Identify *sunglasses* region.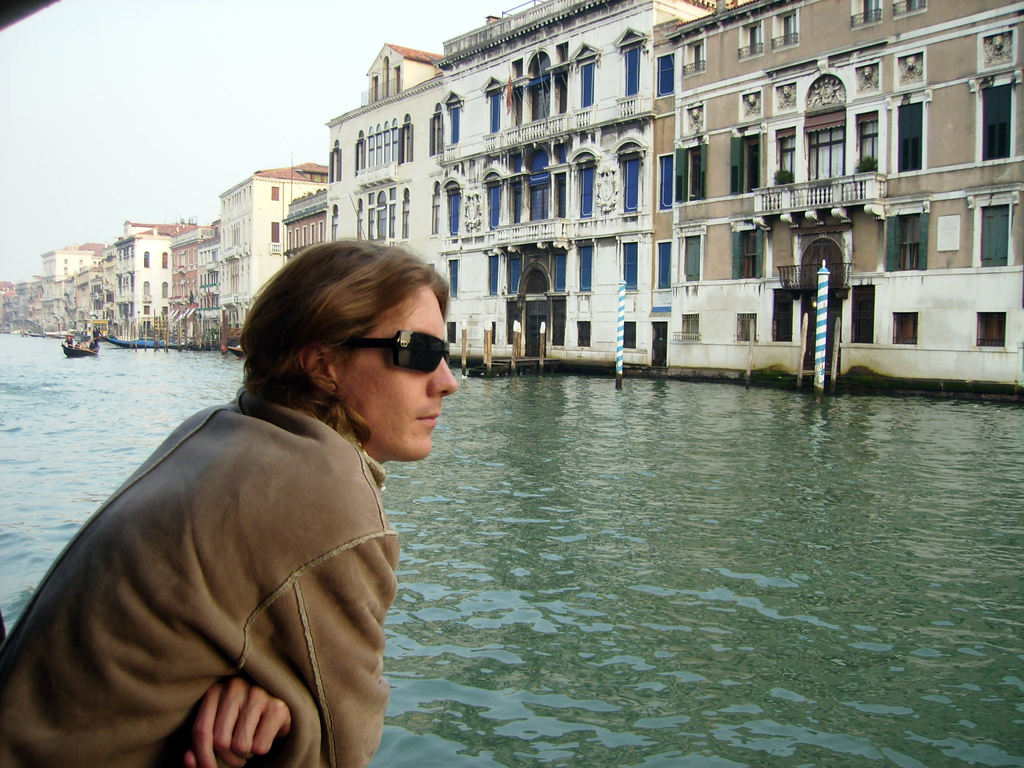
Region: (left=354, top=328, right=449, bottom=373).
